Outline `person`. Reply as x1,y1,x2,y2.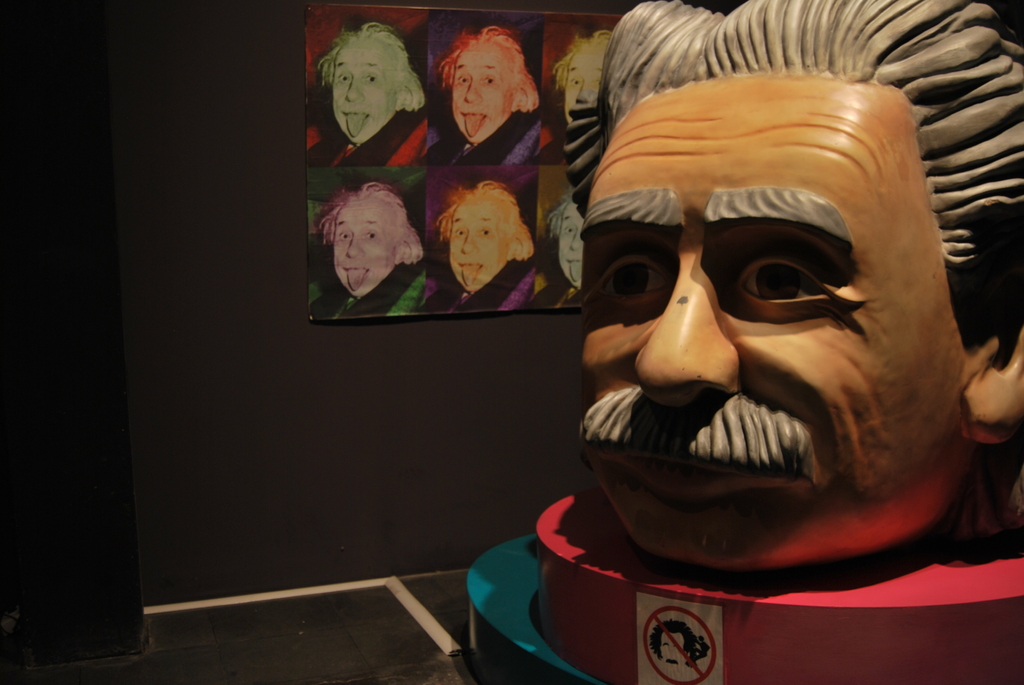
418,25,552,188.
